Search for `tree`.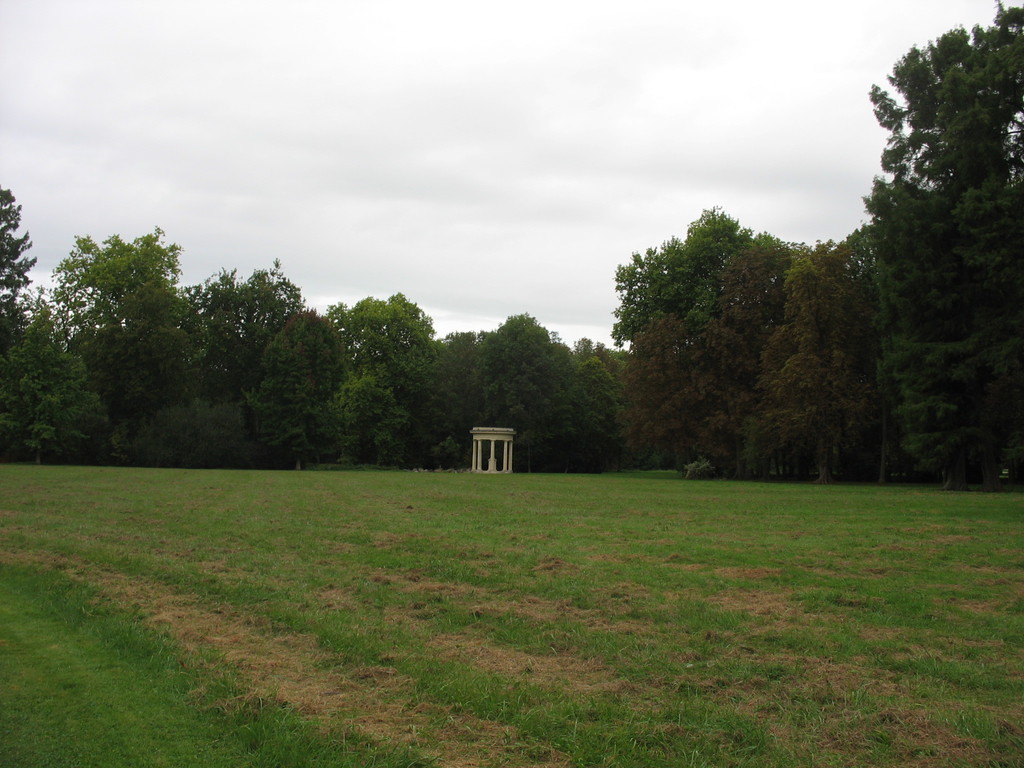
Found at {"left": 852, "top": 20, "right": 1009, "bottom": 510}.
